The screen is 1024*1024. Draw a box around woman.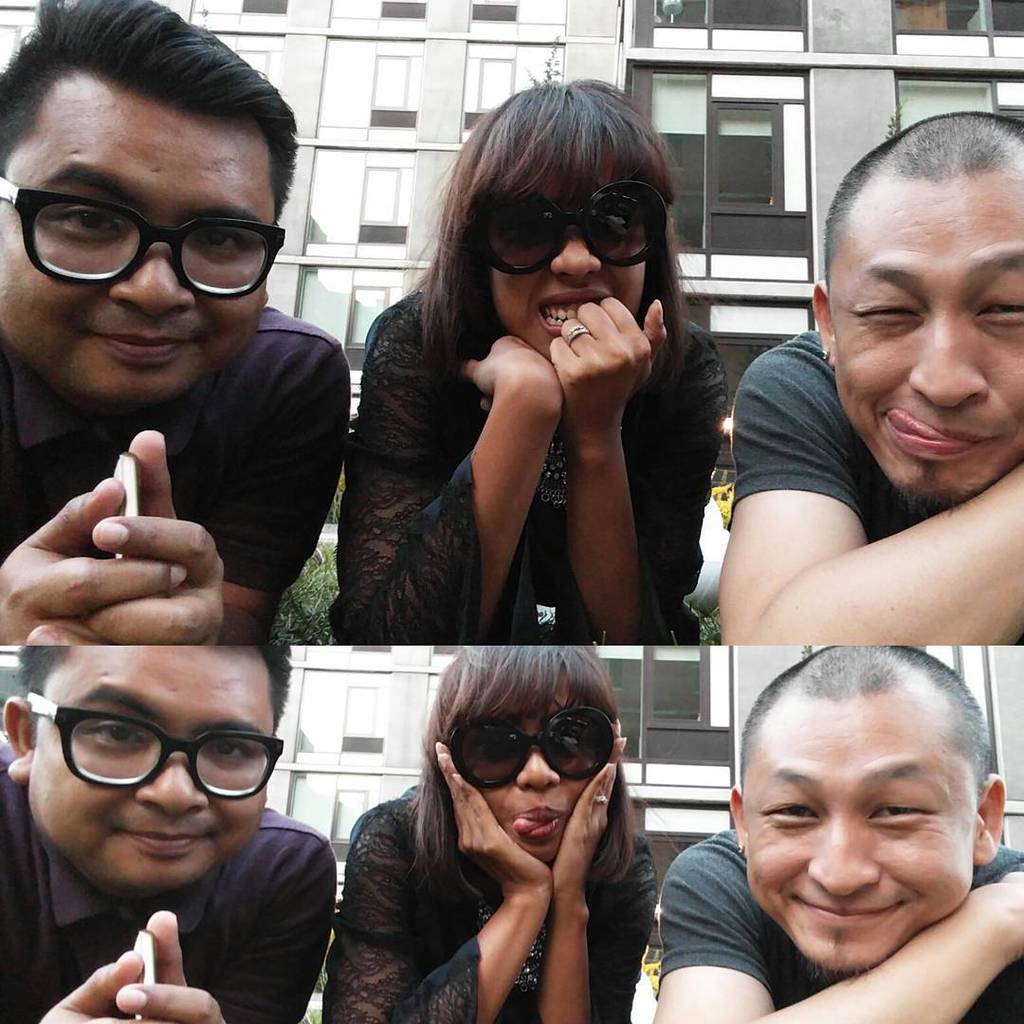
321, 104, 757, 674.
